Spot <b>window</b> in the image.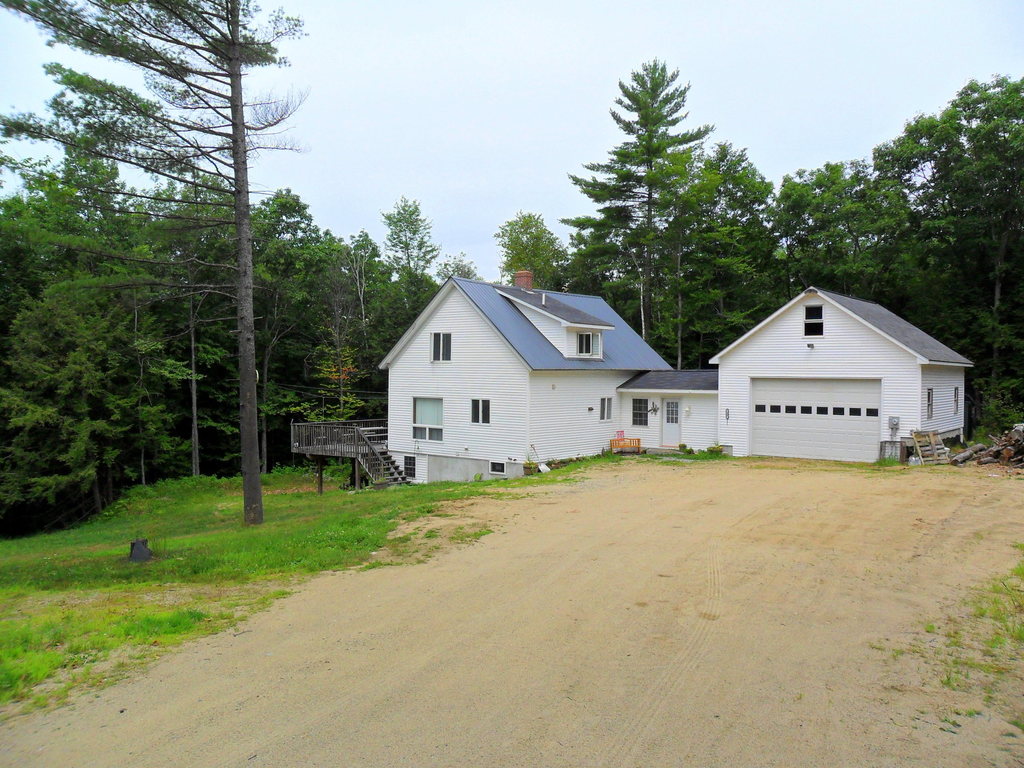
<b>window</b> found at 472:398:493:424.
